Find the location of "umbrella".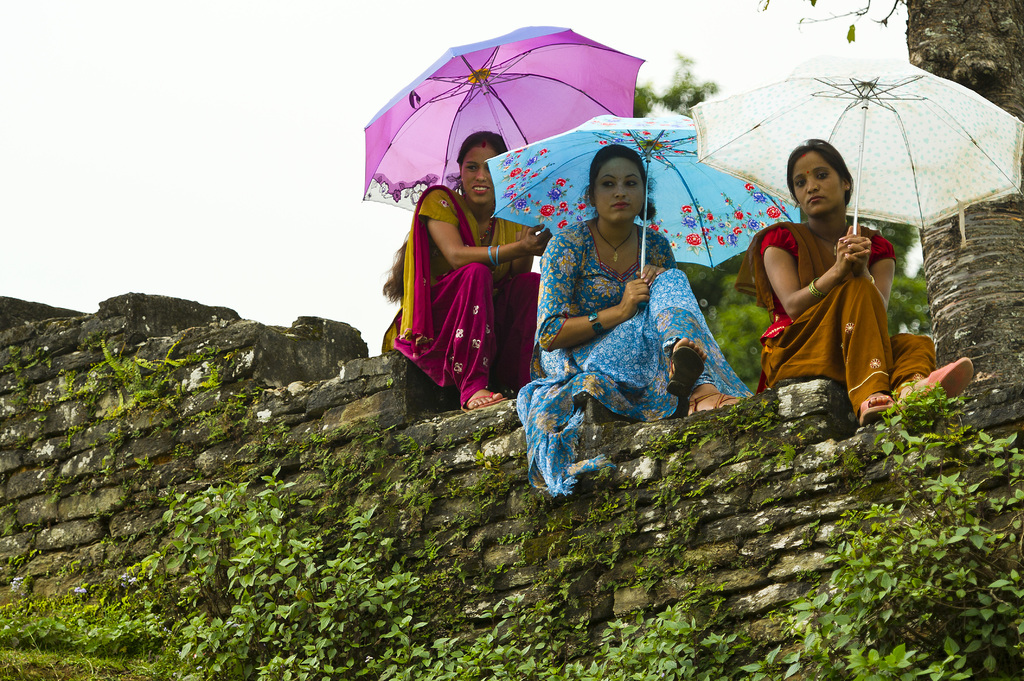
Location: locate(358, 24, 647, 212).
